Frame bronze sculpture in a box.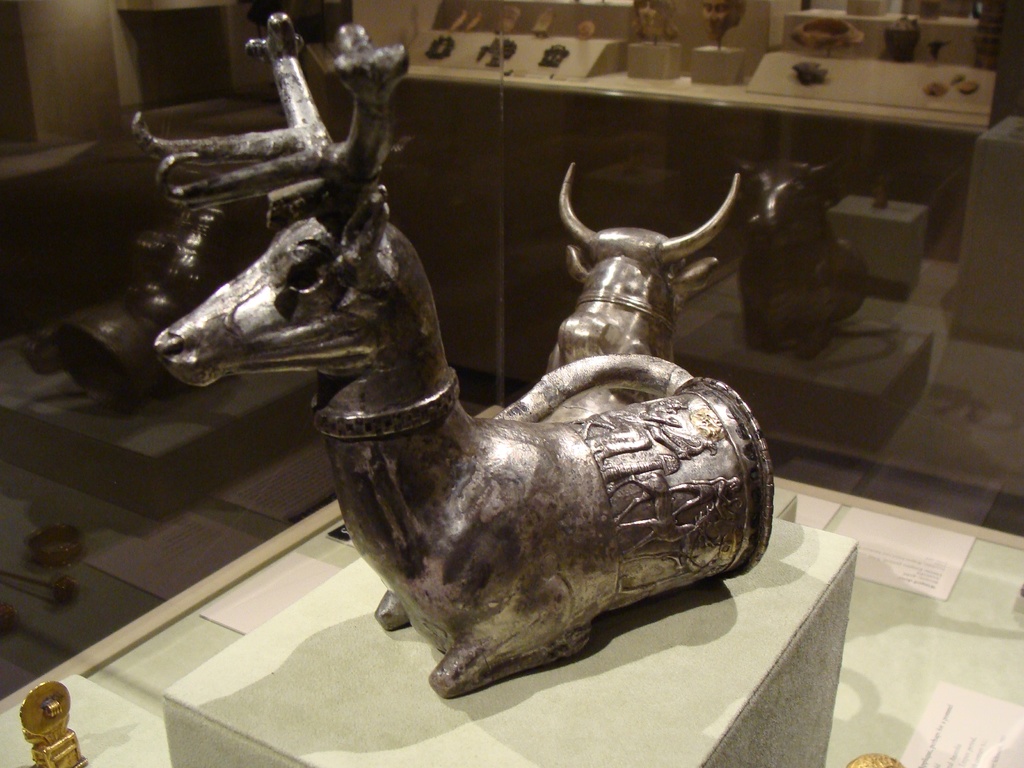
bbox=[202, 135, 790, 704].
